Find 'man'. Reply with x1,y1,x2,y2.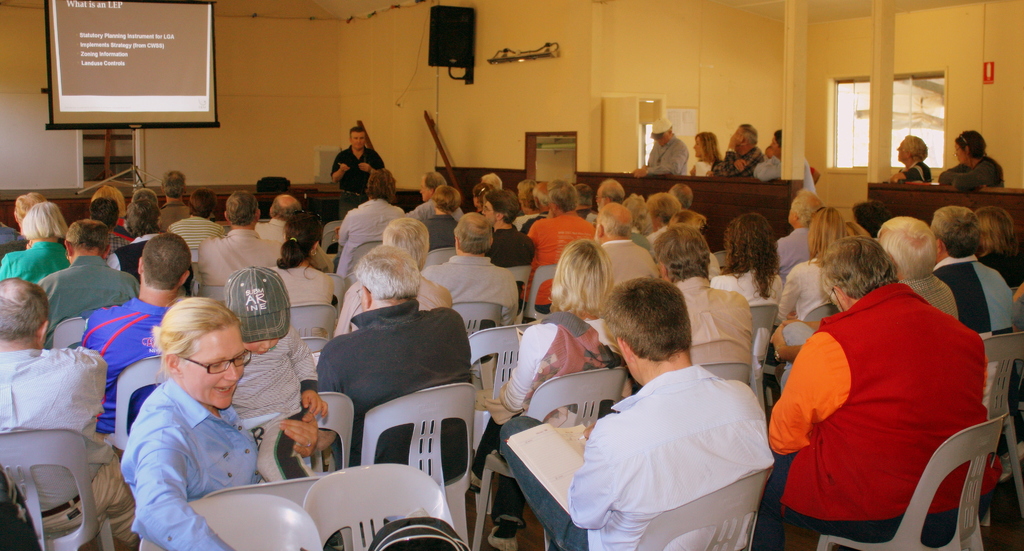
333,218,452,329.
